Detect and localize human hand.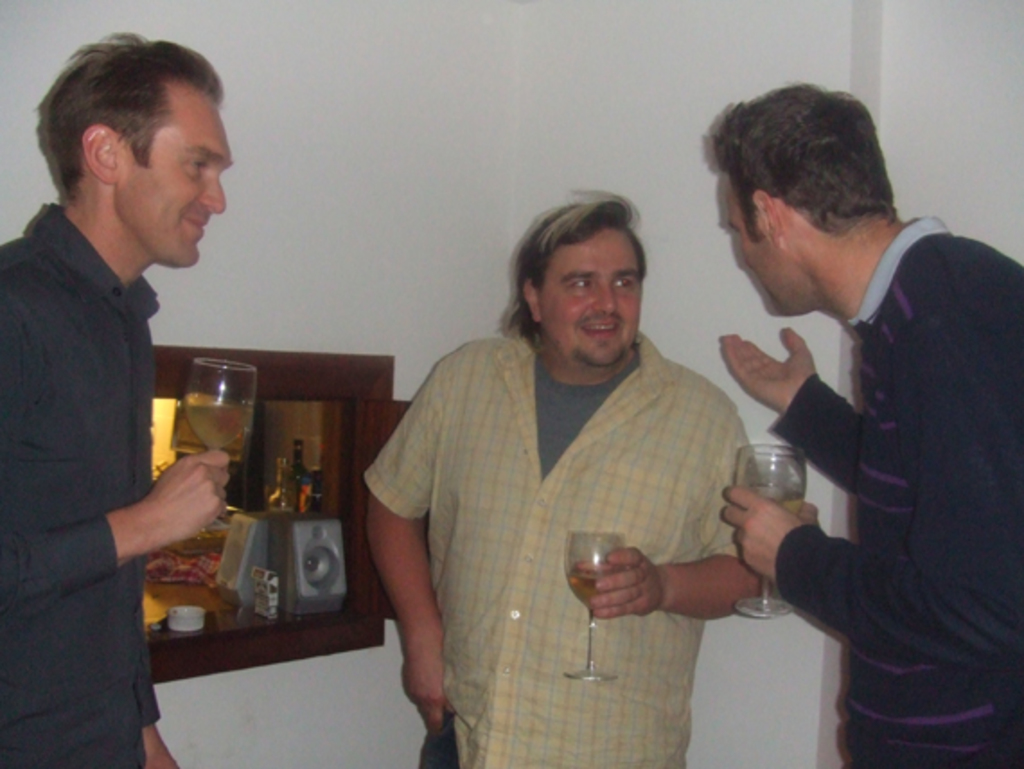
Localized at x1=717 y1=323 x2=817 y2=417.
